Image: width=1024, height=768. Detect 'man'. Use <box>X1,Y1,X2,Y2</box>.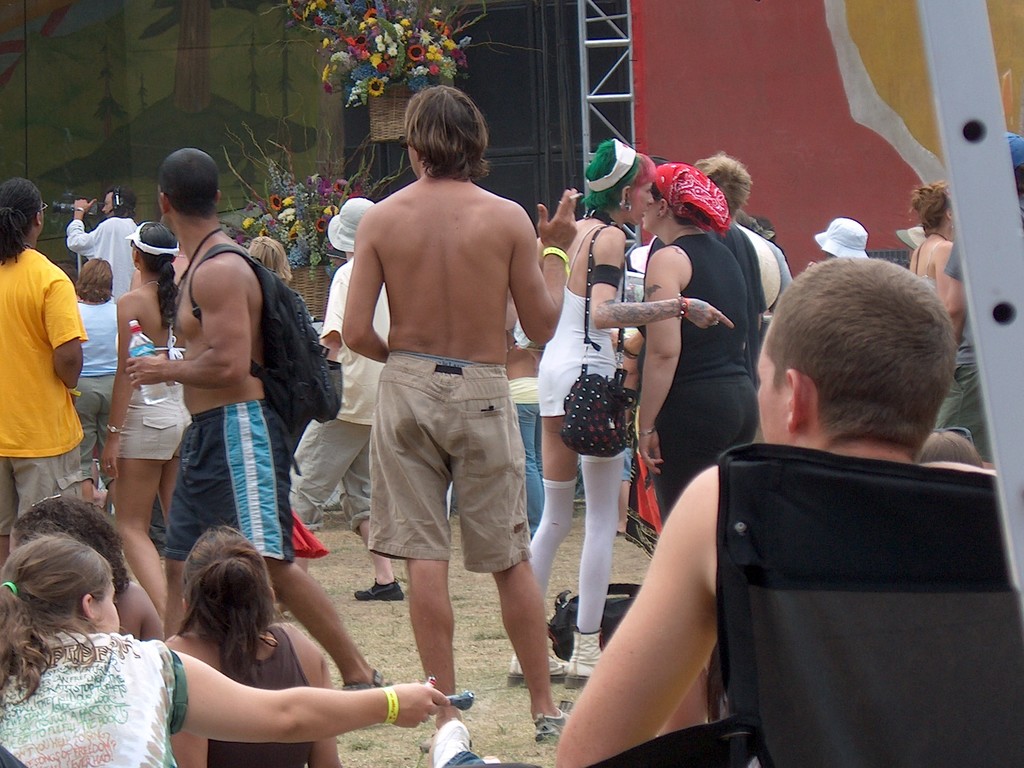
<box>284,195,422,607</box>.
